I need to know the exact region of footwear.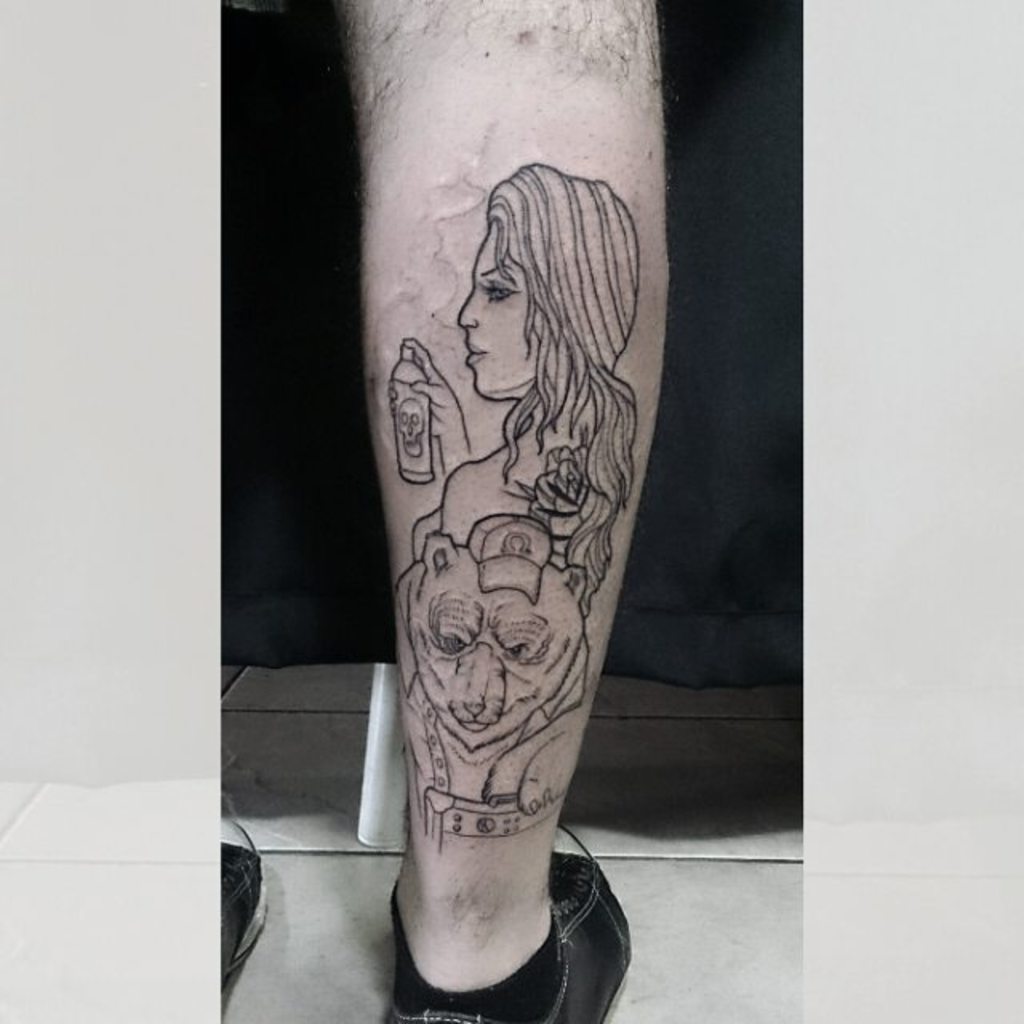
Region: 214 803 272 1022.
